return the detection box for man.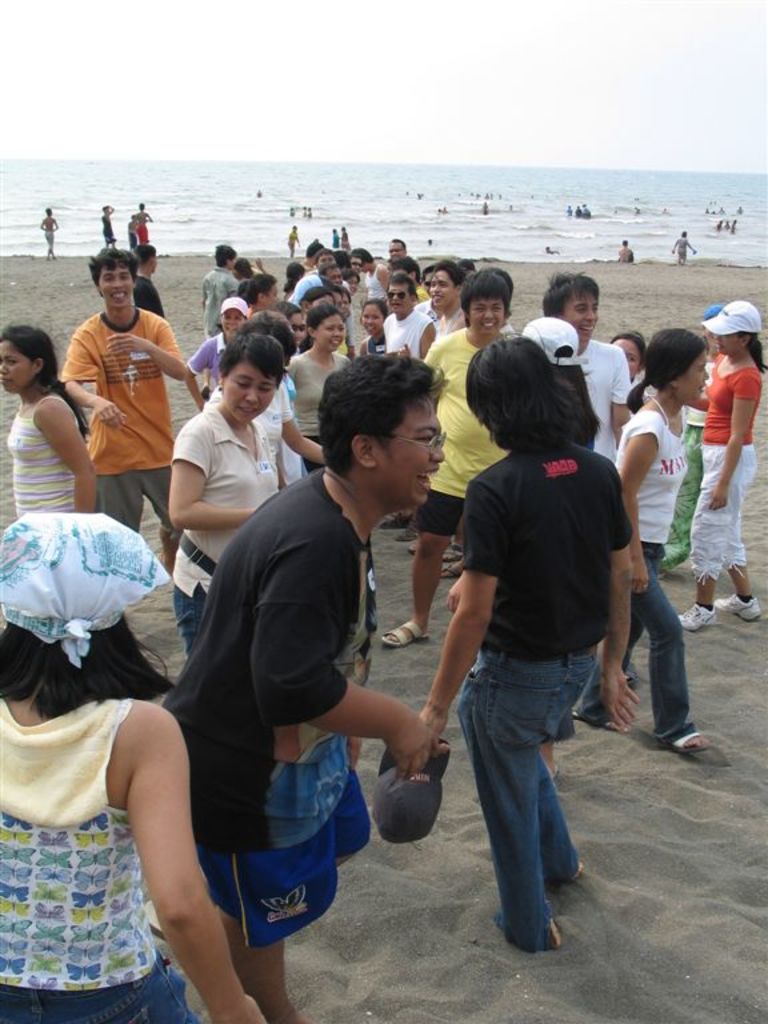
{"x1": 284, "y1": 249, "x2": 333, "y2": 335}.
